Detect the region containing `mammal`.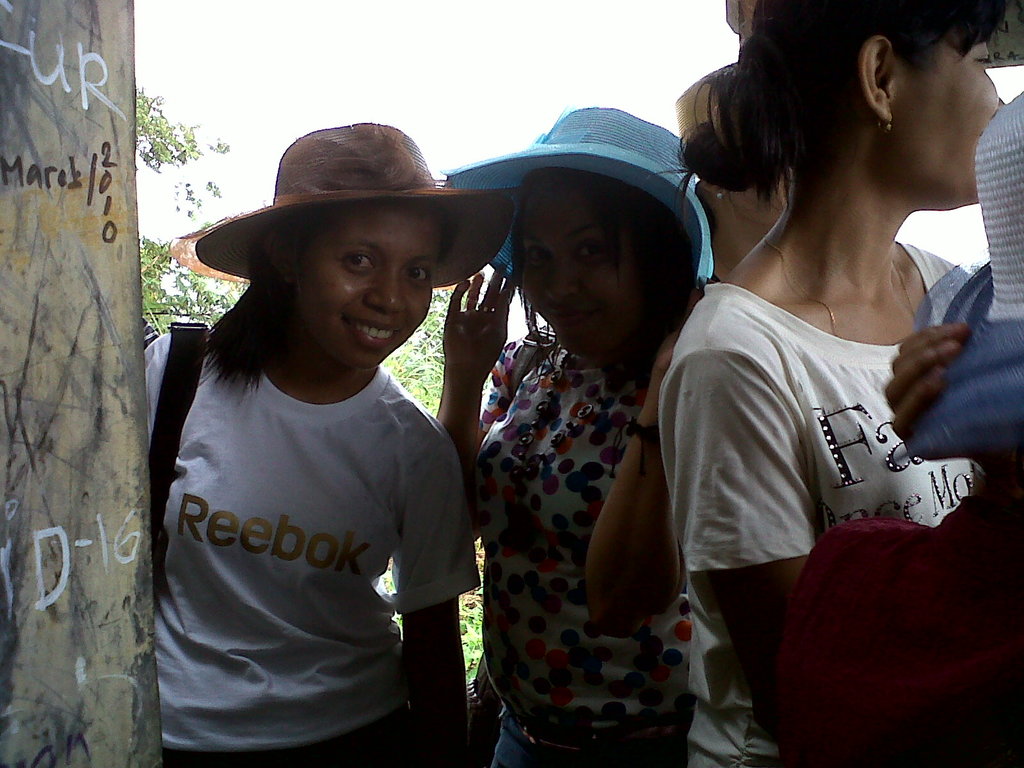
box=[438, 101, 727, 767].
